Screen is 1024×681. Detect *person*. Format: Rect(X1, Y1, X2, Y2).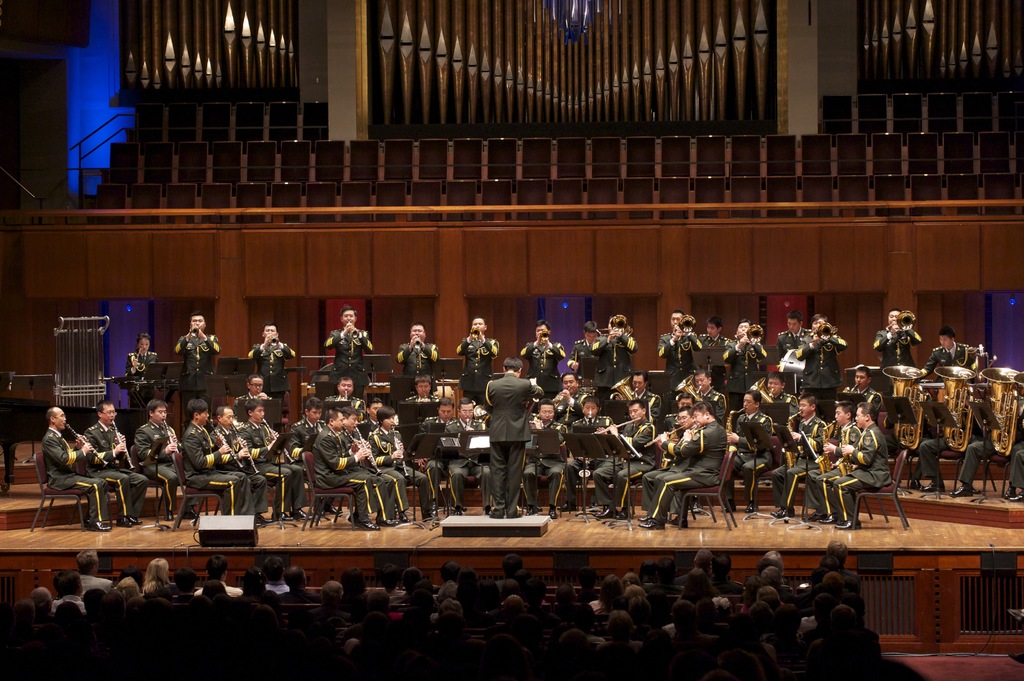
Rect(589, 310, 637, 396).
